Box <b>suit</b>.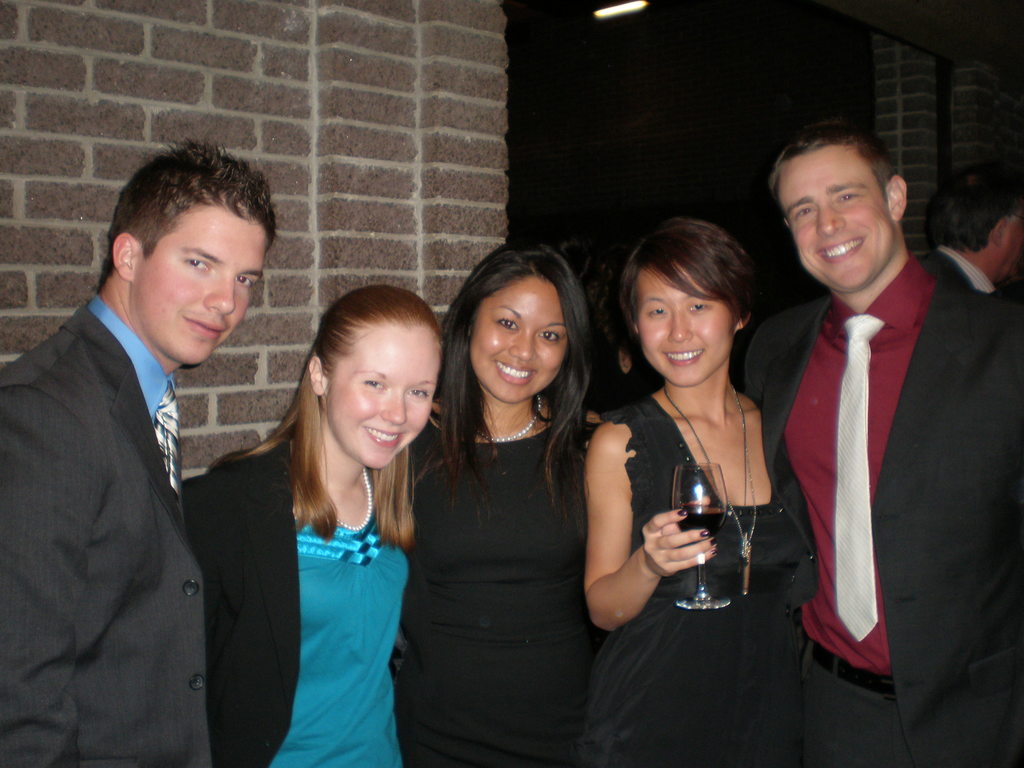
916 244 997 294.
